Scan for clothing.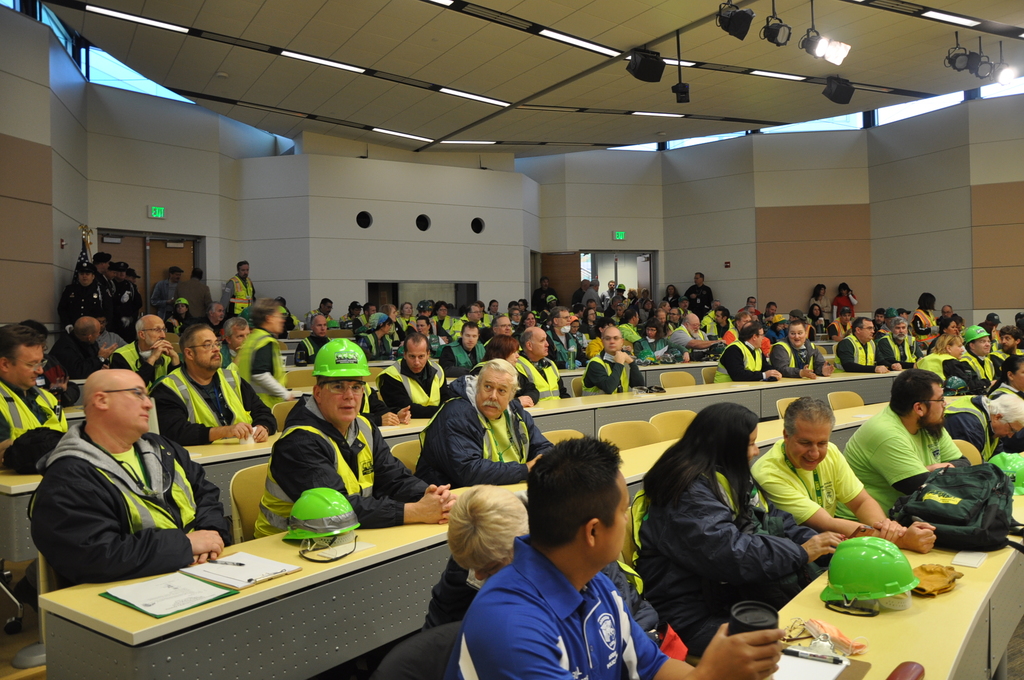
Scan result: box=[942, 344, 1003, 389].
